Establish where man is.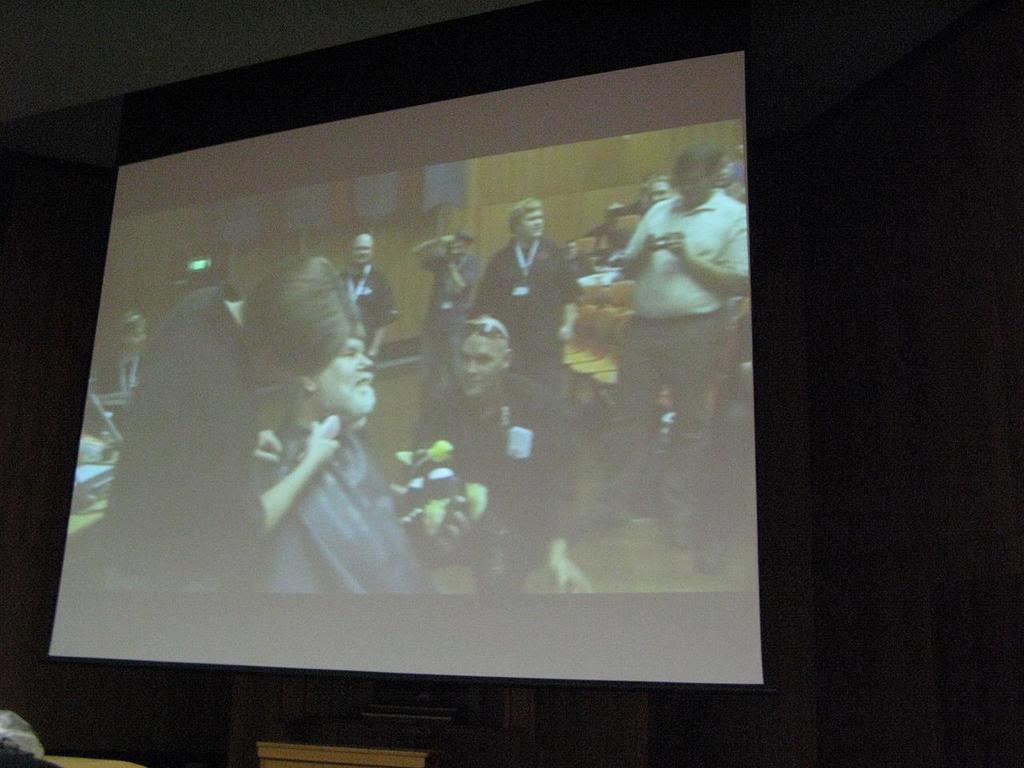
Established at <bbox>609, 142, 763, 478</bbox>.
